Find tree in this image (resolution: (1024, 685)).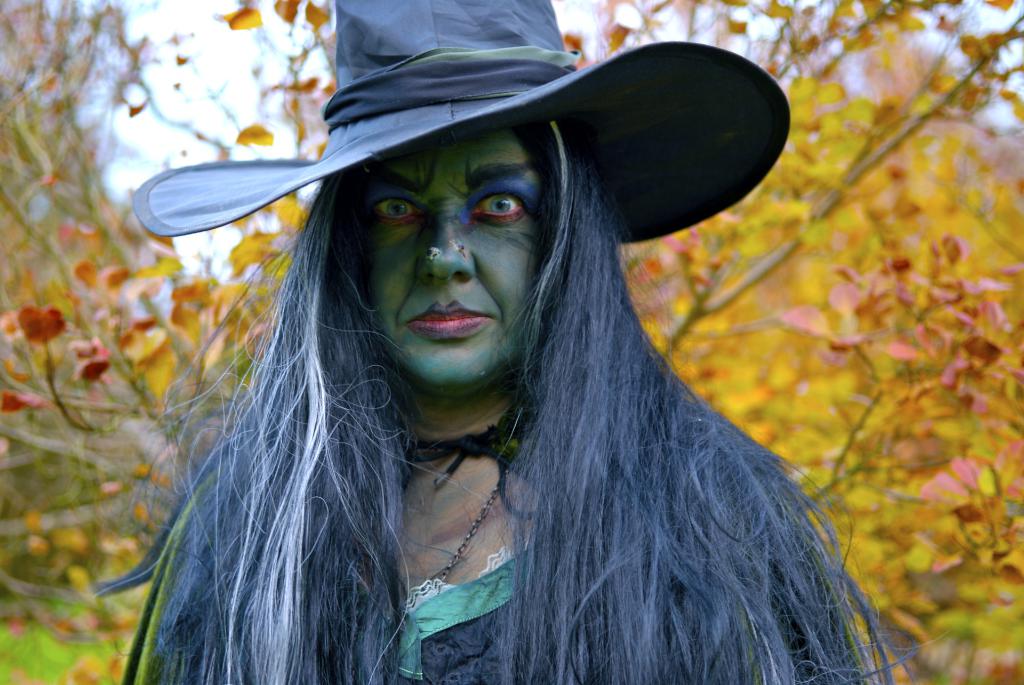
0, 0, 1023, 684.
